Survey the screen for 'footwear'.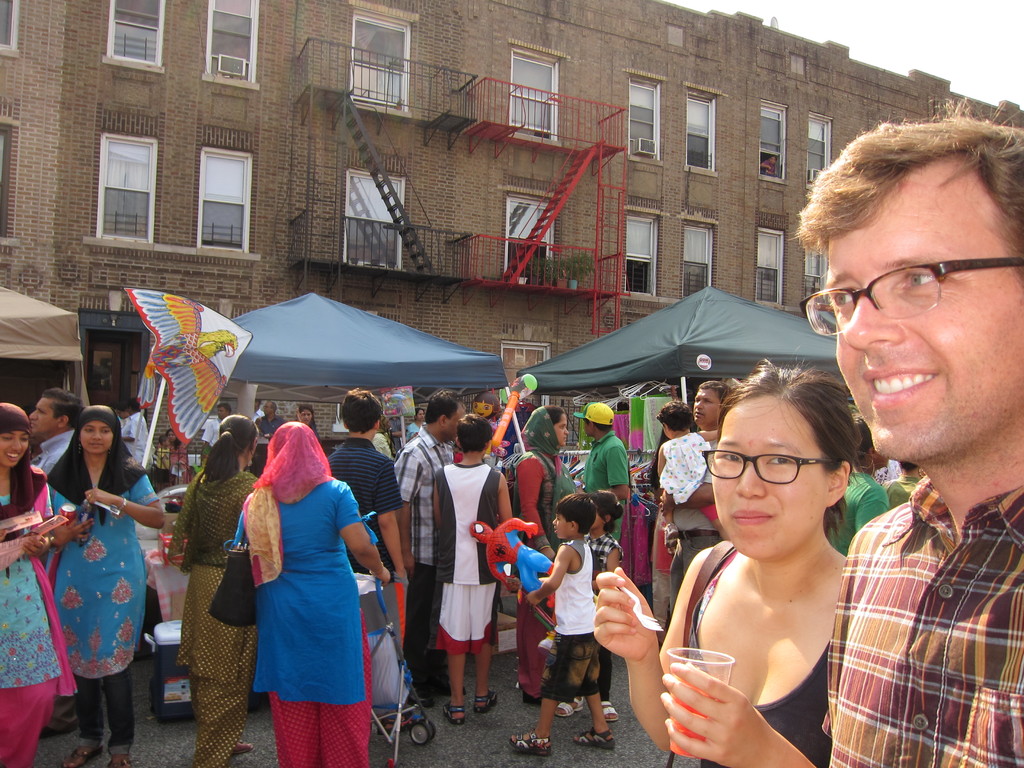
Survey found: (left=559, top=695, right=588, bottom=717).
